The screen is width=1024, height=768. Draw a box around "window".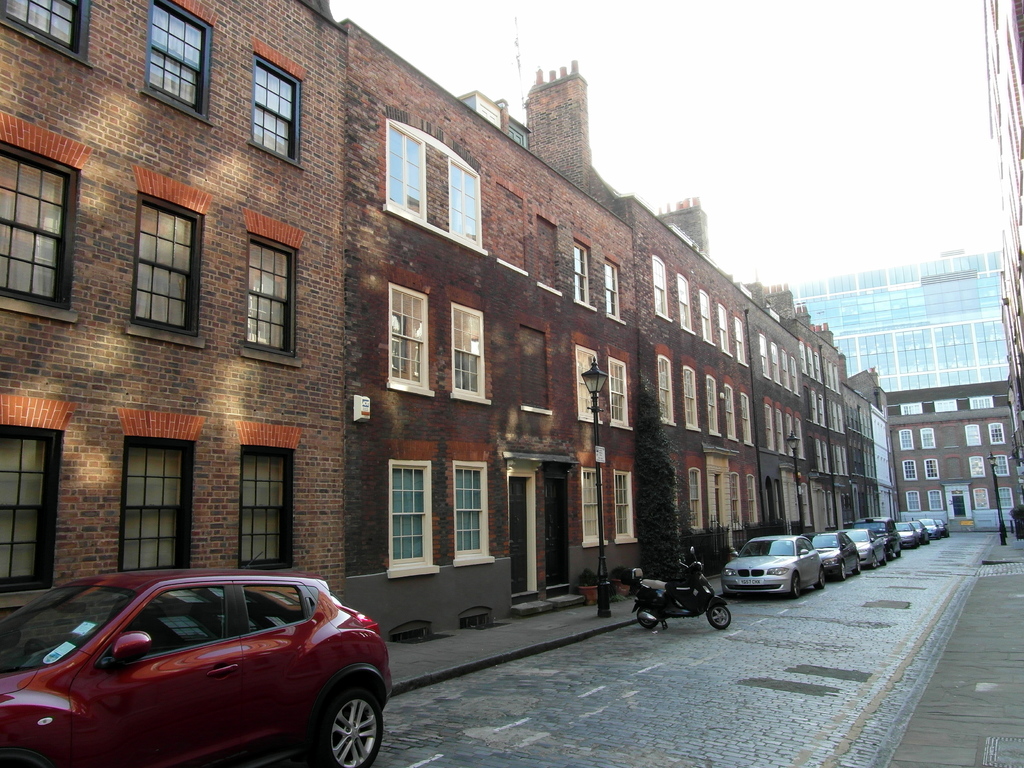
[left=0, top=155, right=64, bottom=298].
